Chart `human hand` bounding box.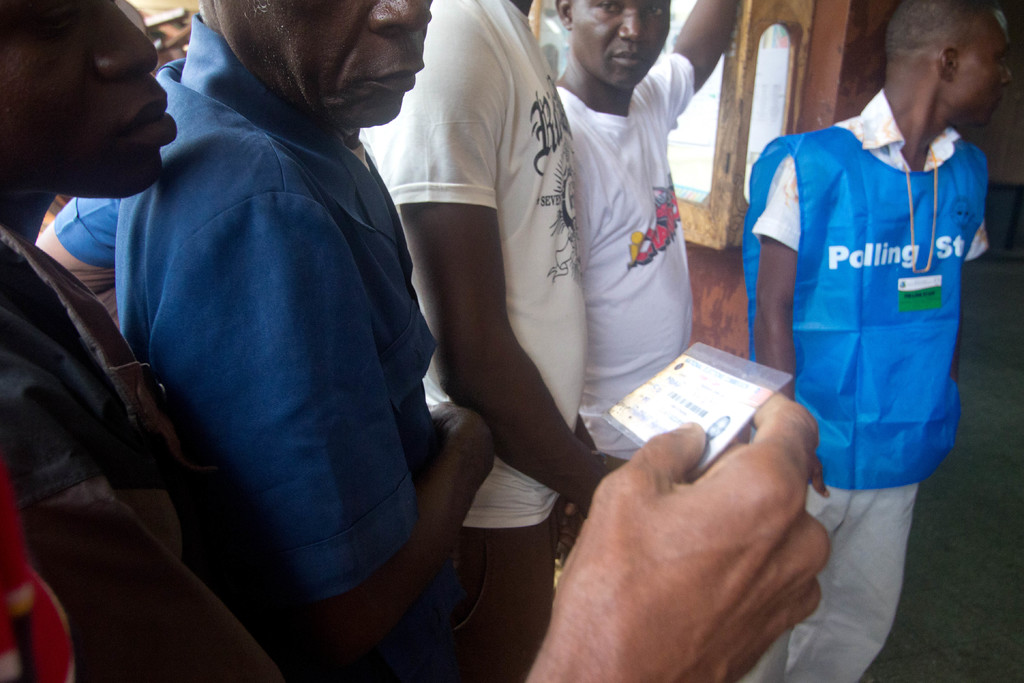
Charted: x1=565 y1=425 x2=832 y2=650.
